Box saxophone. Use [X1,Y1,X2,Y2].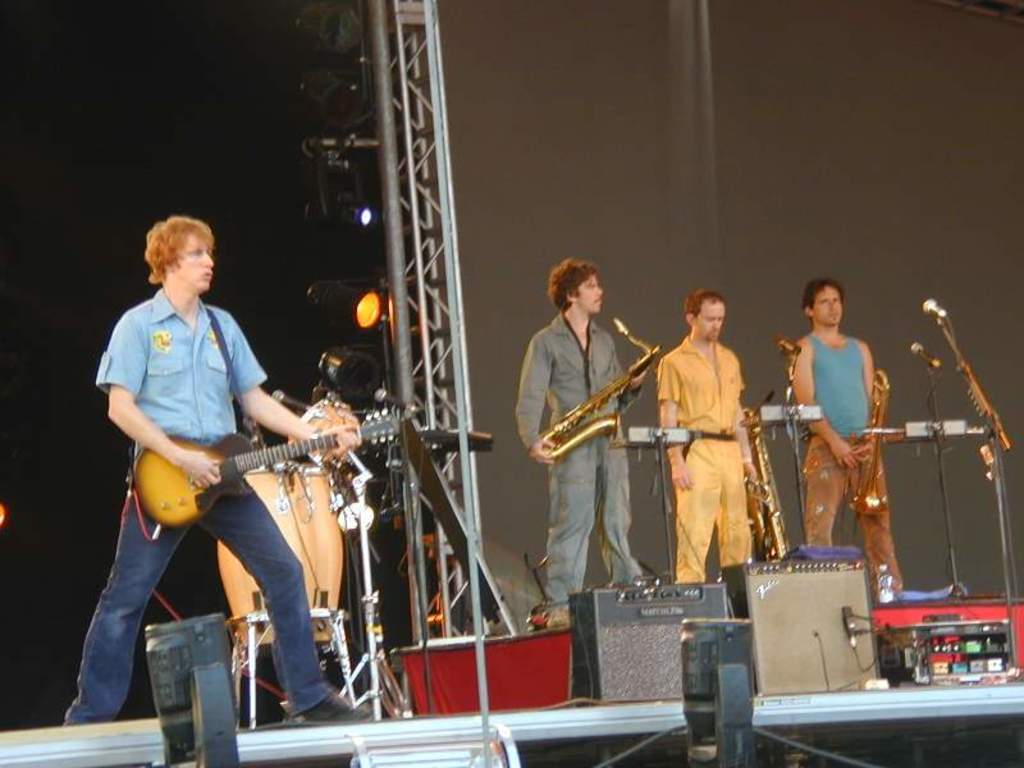
[733,384,791,570].
